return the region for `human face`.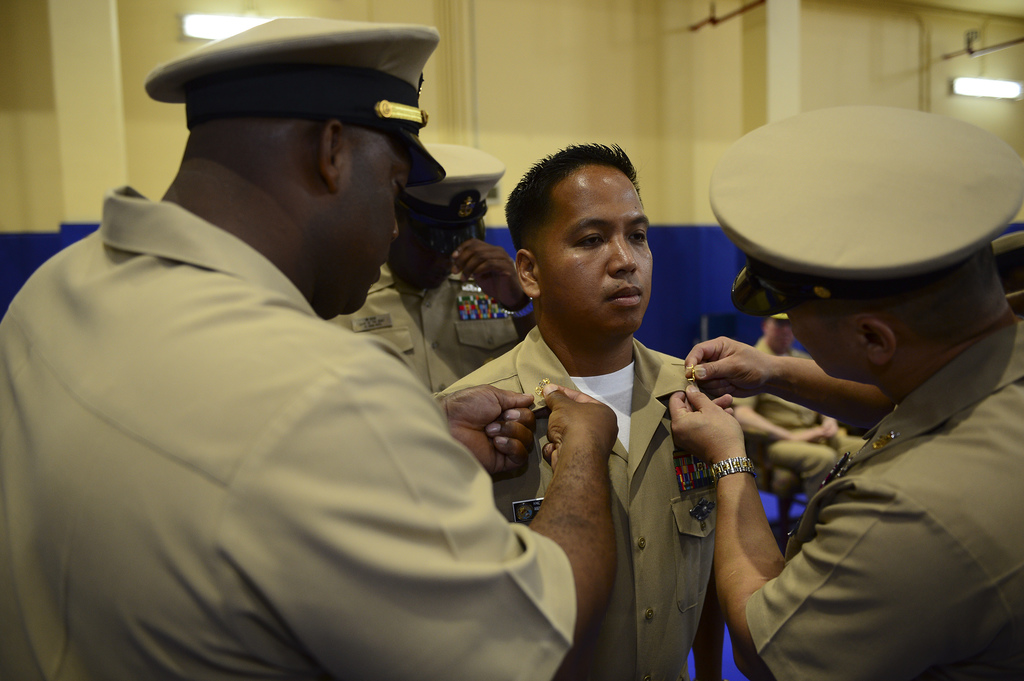
537,171,652,334.
